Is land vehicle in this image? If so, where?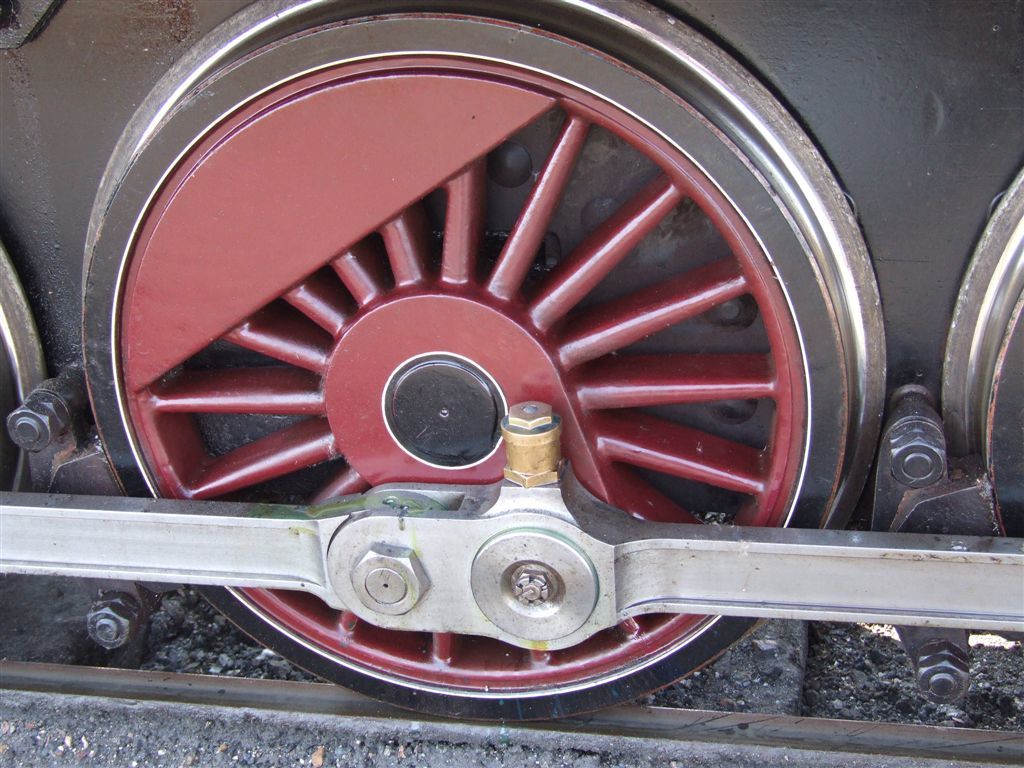
Yes, at crop(6, 14, 1006, 740).
